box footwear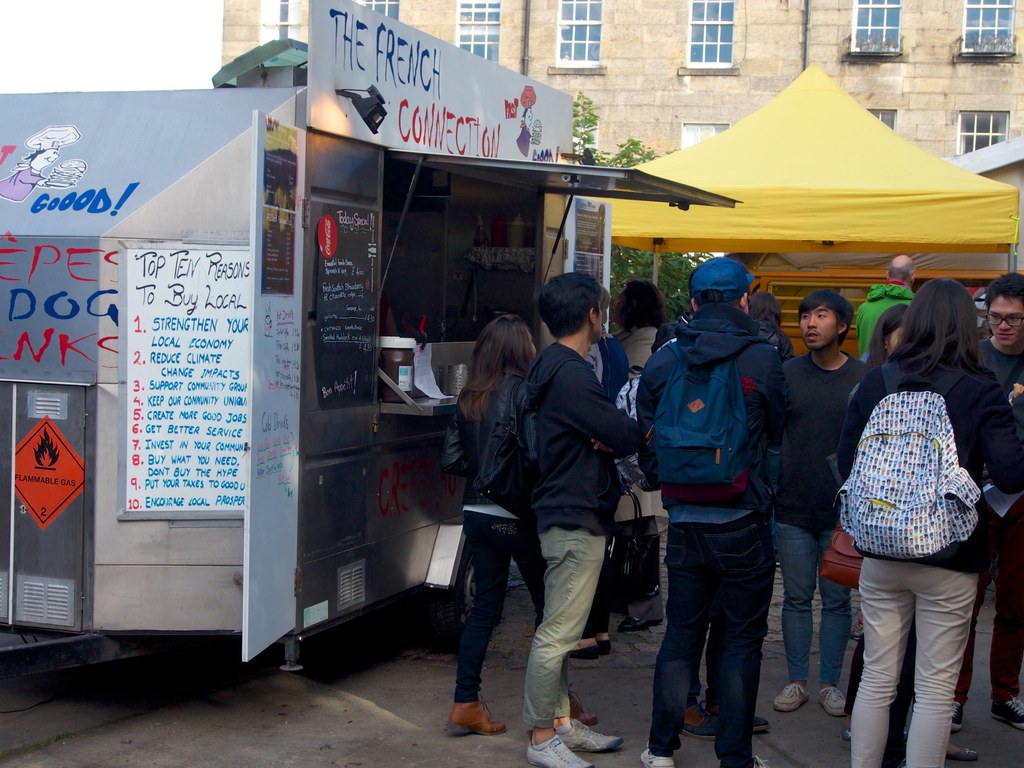
618:611:667:630
